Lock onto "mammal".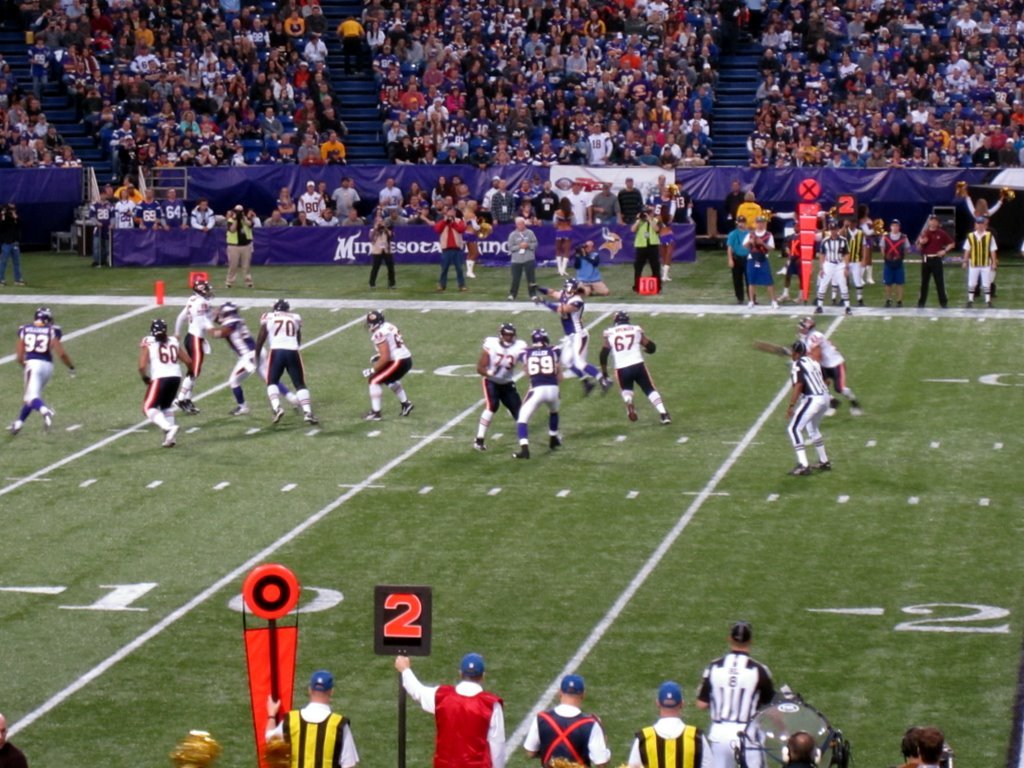
Locked: crop(520, 674, 604, 767).
